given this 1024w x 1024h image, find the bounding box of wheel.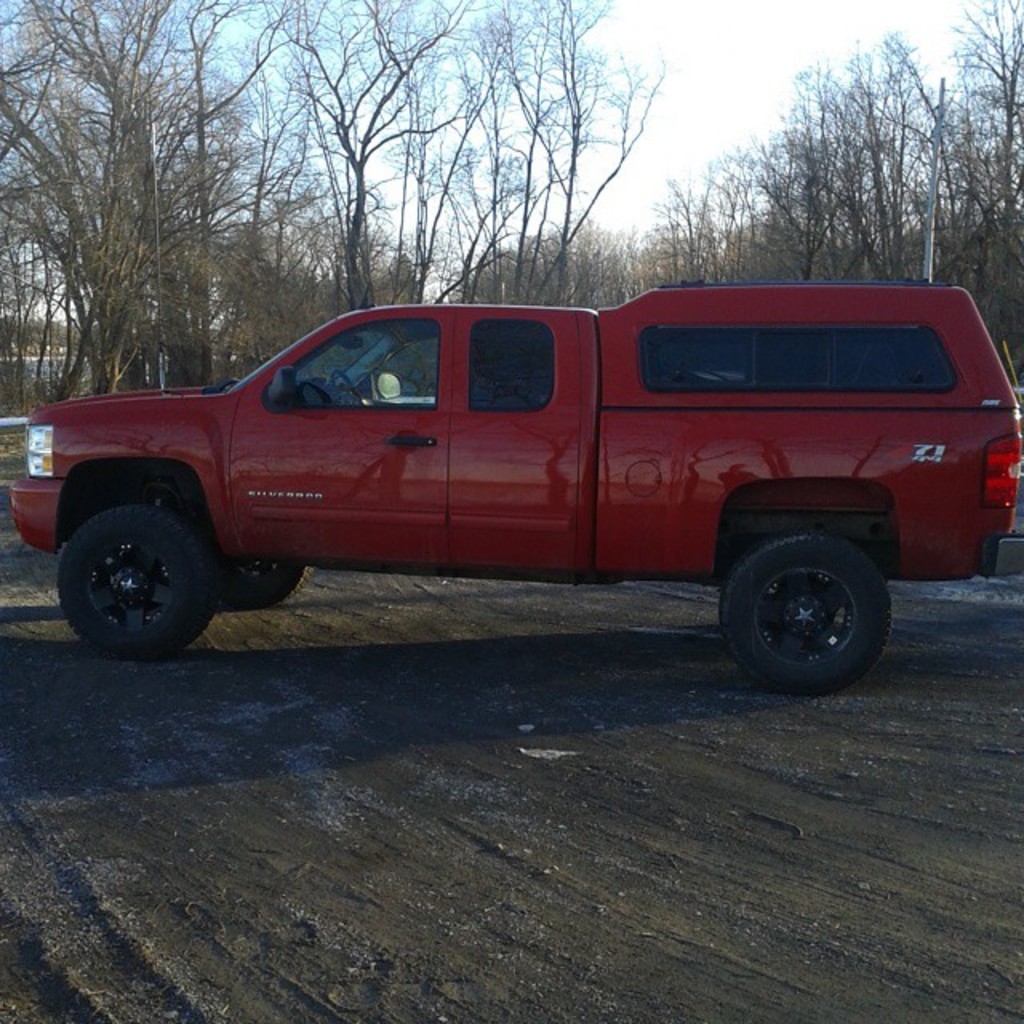
crop(718, 536, 896, 696).
